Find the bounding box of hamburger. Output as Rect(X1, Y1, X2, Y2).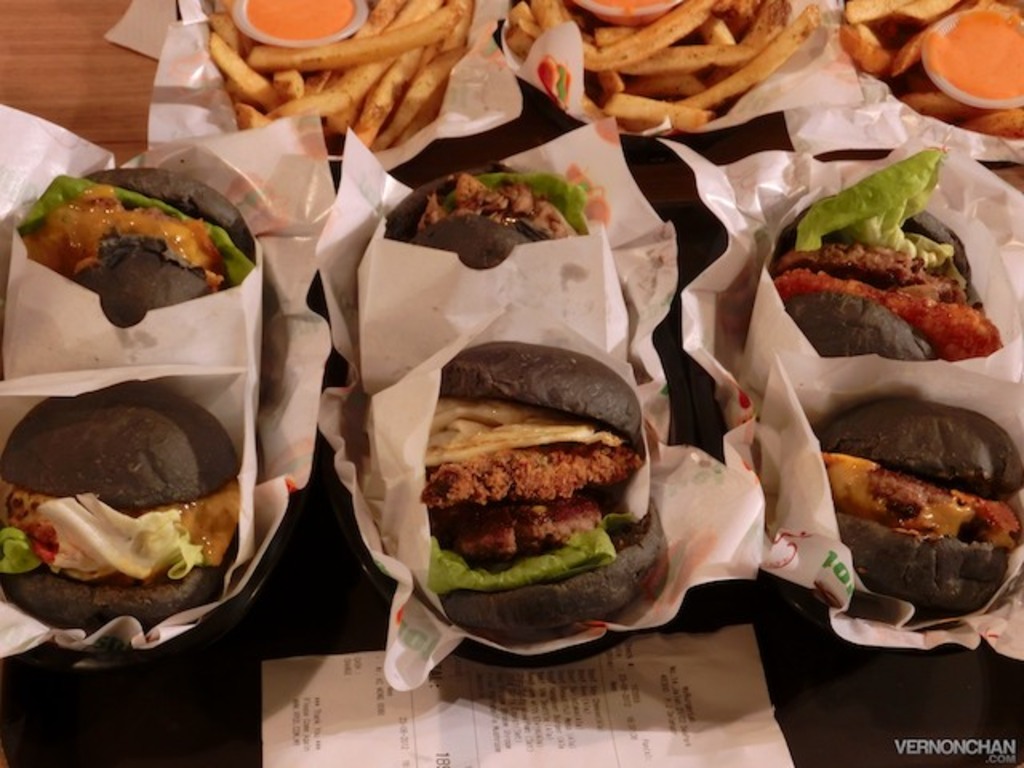
Rect(814, 400, 1022, 618).
